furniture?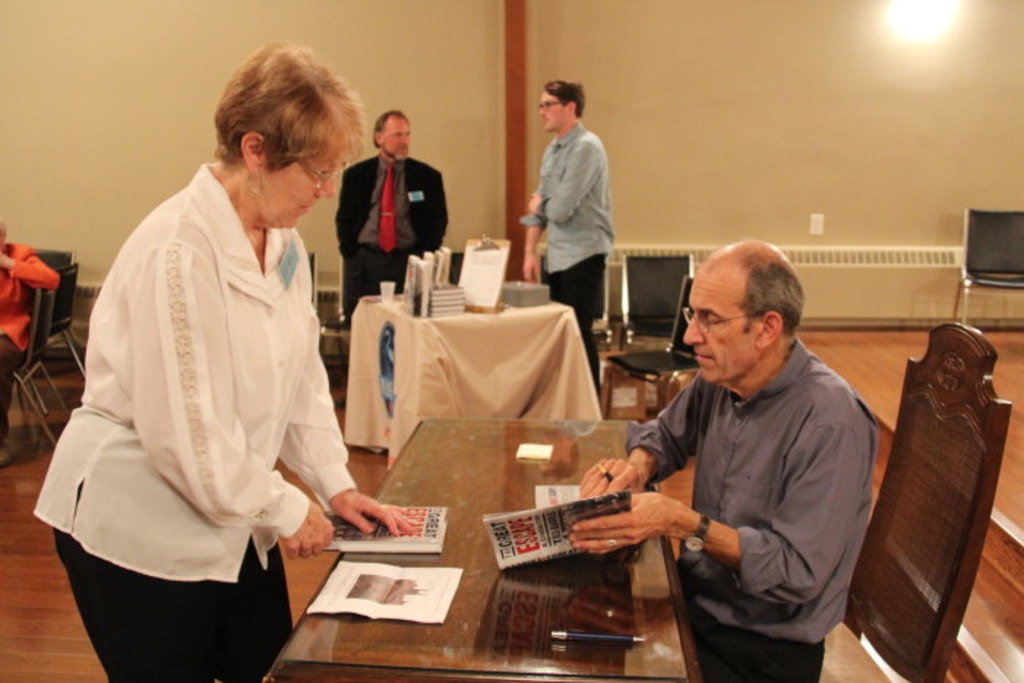
pyautogui.locateOnScreen(262, 415, 699, 682)
